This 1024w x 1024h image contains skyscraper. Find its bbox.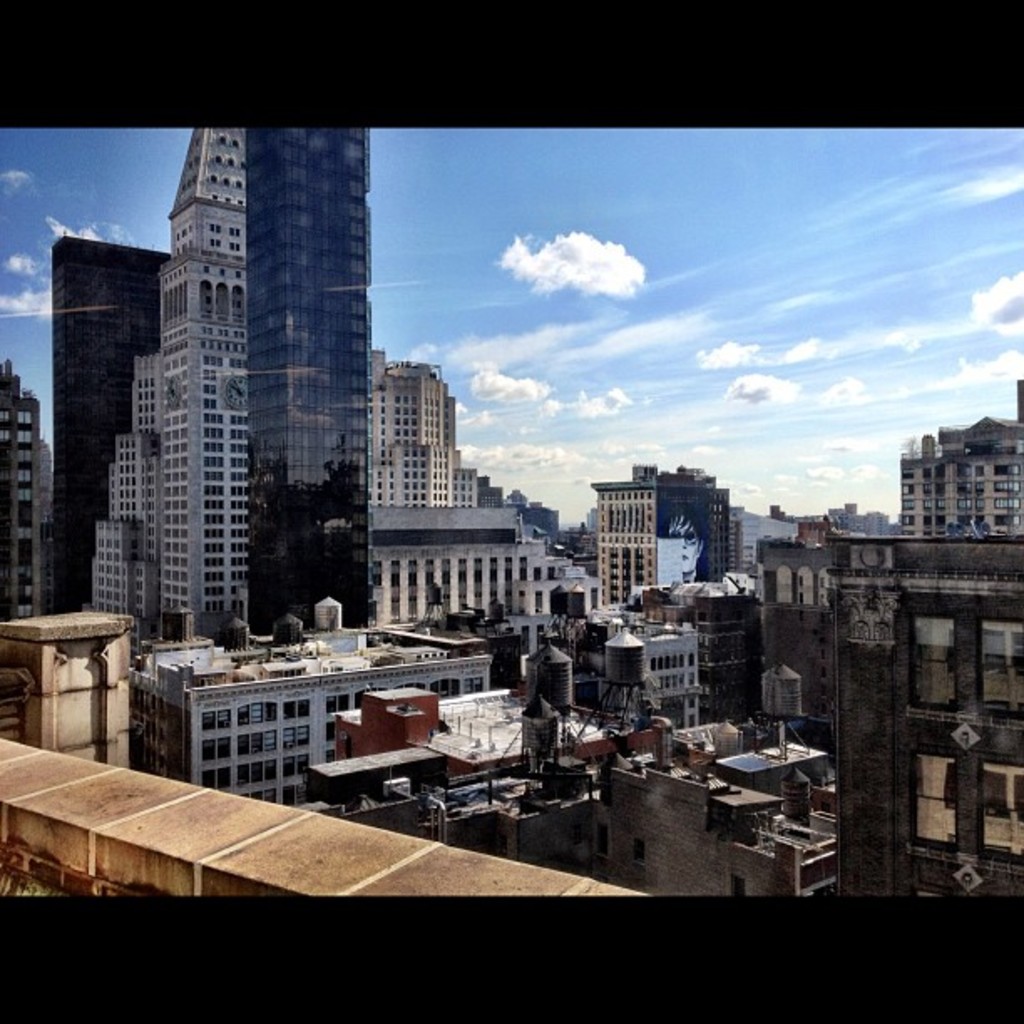
bbox=[50, 243, 174, 621].
